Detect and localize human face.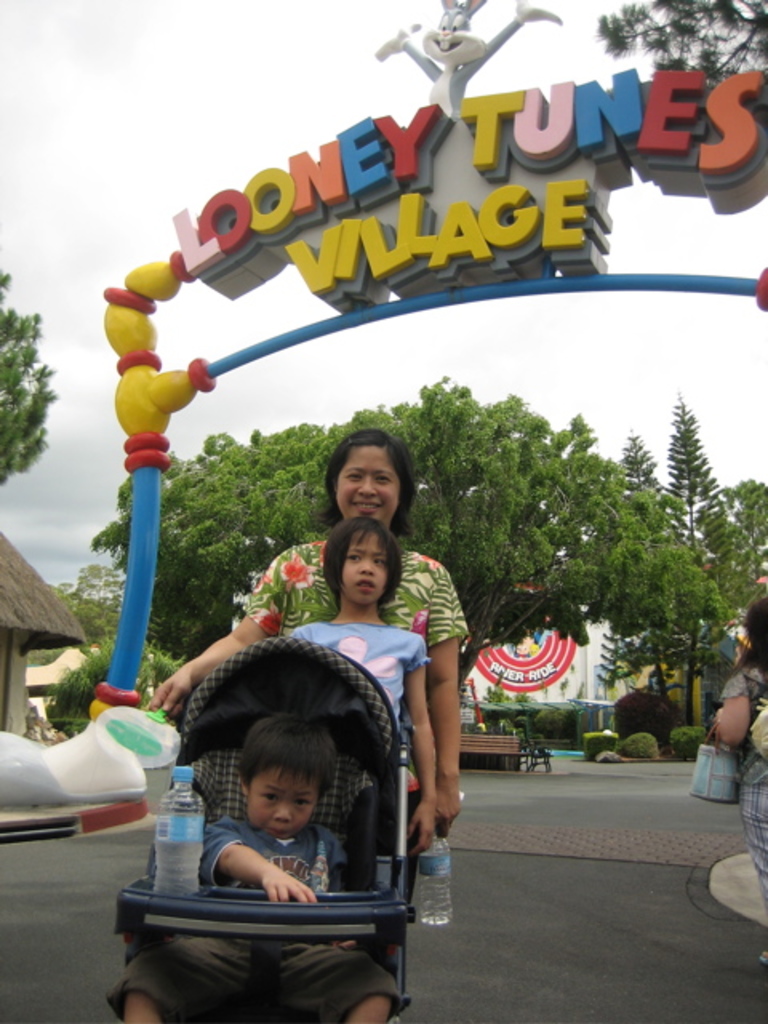
Localized at <box>331,442,405,520</box>.
